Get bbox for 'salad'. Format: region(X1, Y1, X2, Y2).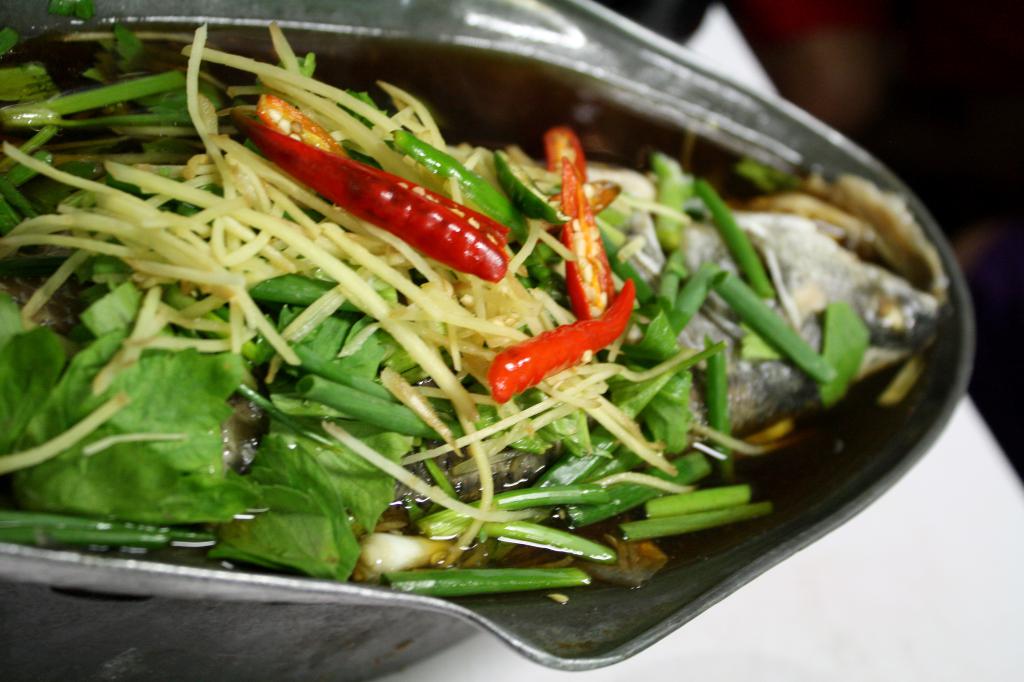
region(0, 13, 945, 613).
